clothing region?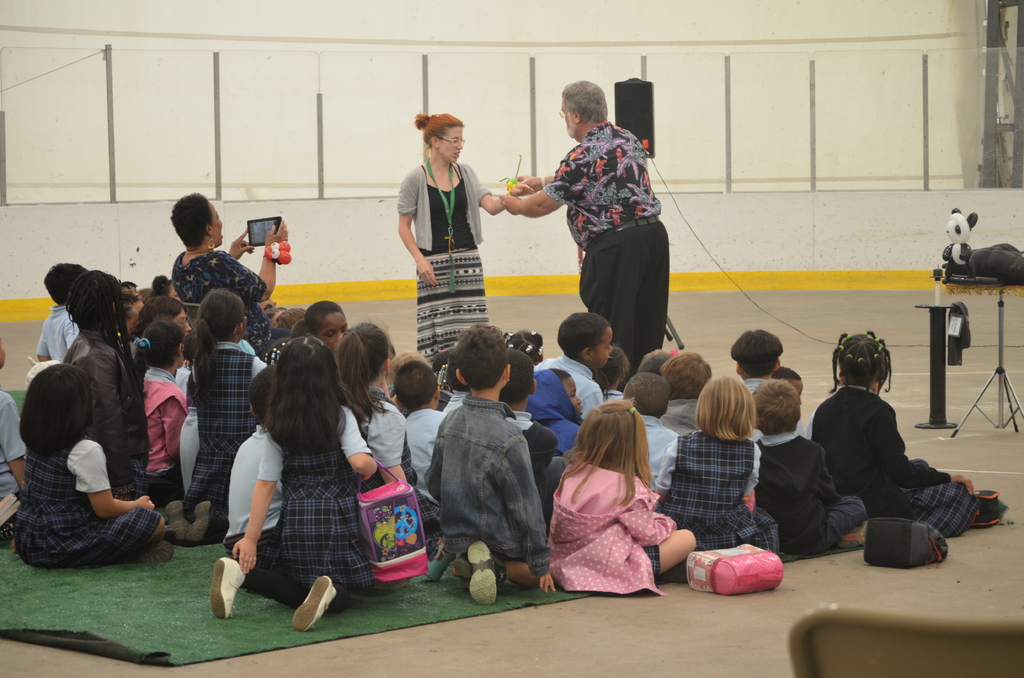
[left=401, top=396, right=452, bottom=494]
